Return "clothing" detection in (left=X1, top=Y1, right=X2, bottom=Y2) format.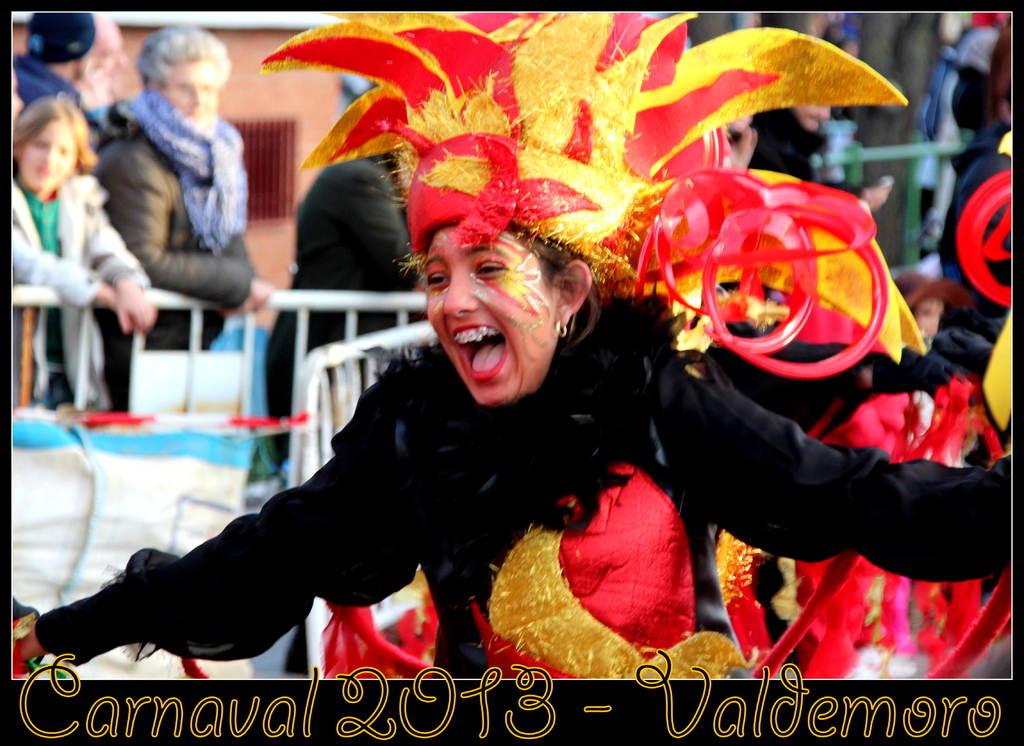
(left=0, top=166, right=161, bottom=432).
